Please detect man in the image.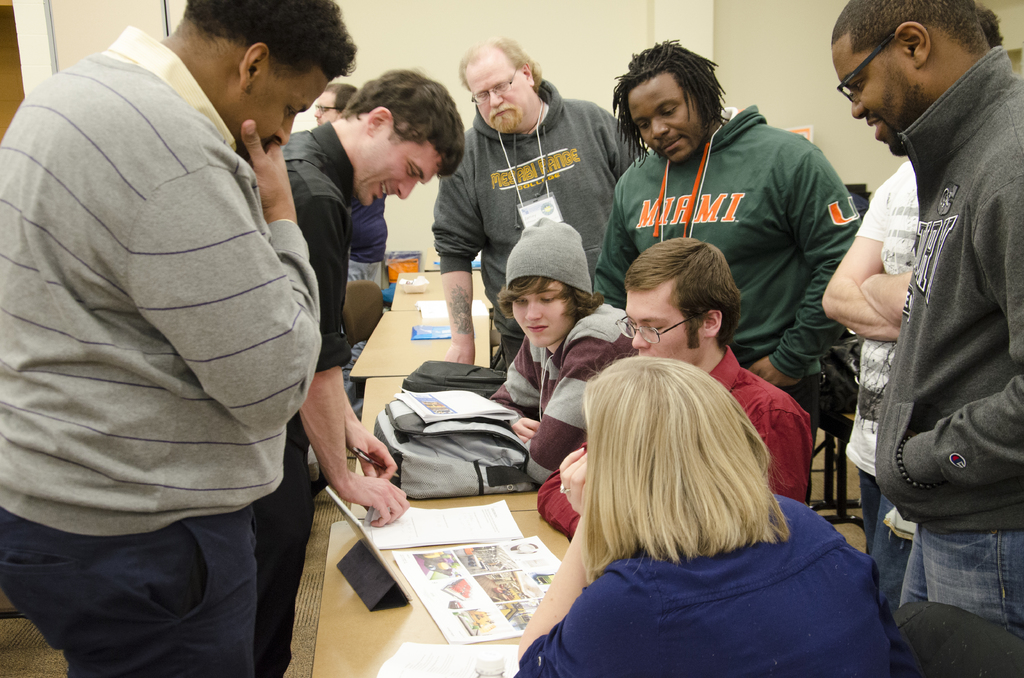
433 34 648 371.
